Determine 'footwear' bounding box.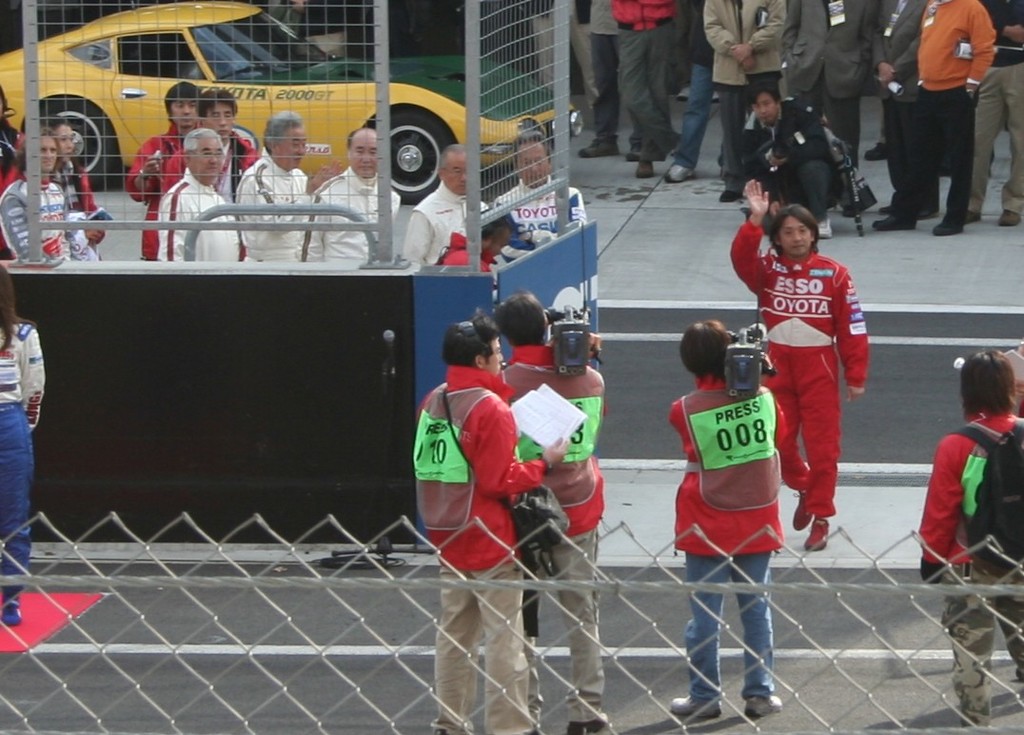
Determined: select_region(935, 216, 969, 237).
